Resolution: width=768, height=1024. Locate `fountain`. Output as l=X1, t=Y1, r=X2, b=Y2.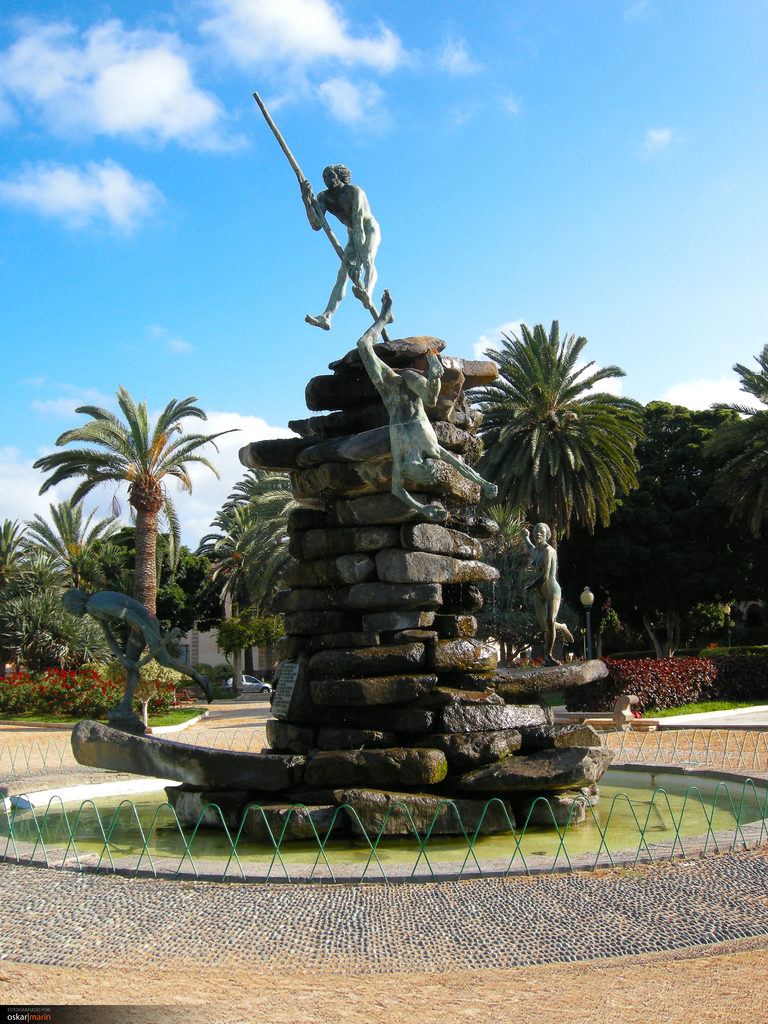
l=0, t=149, r=767, b=884.
